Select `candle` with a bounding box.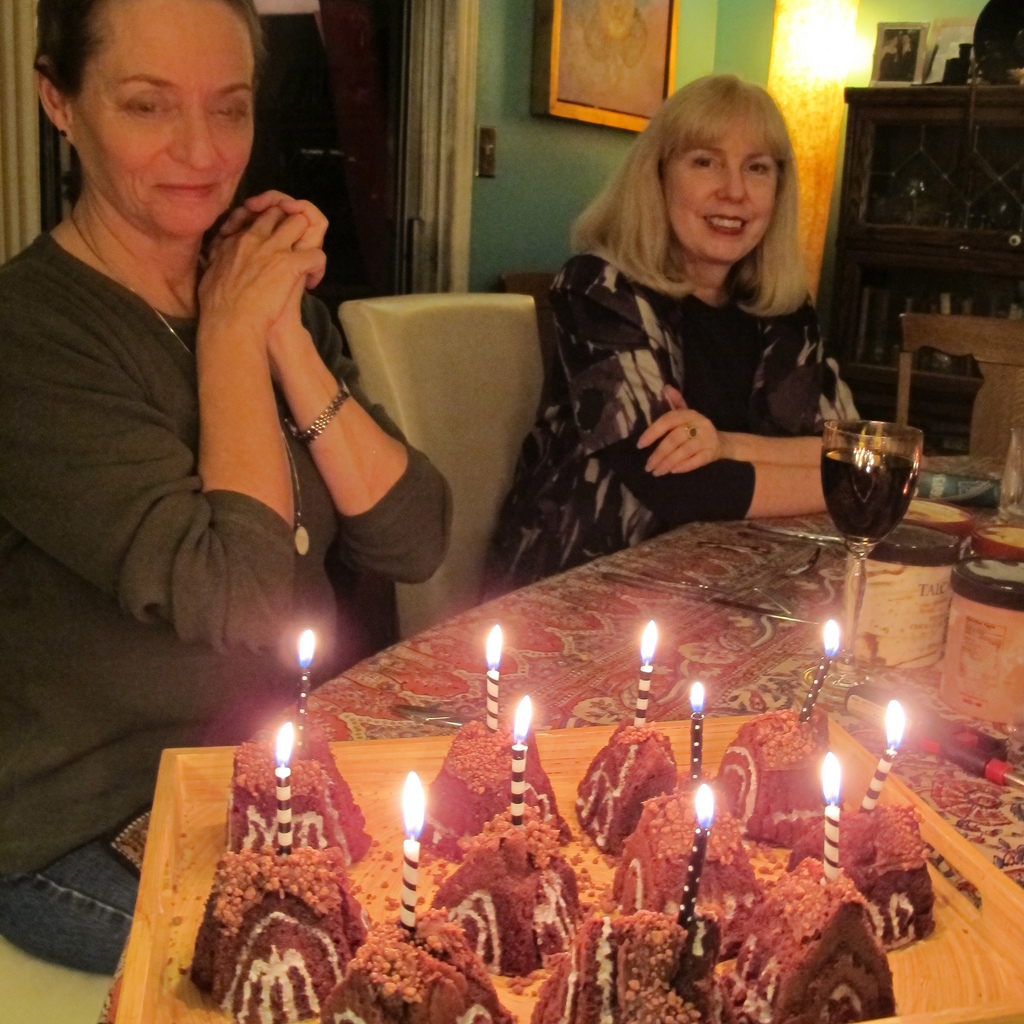
bbox=(479, 622, 504, 727).
